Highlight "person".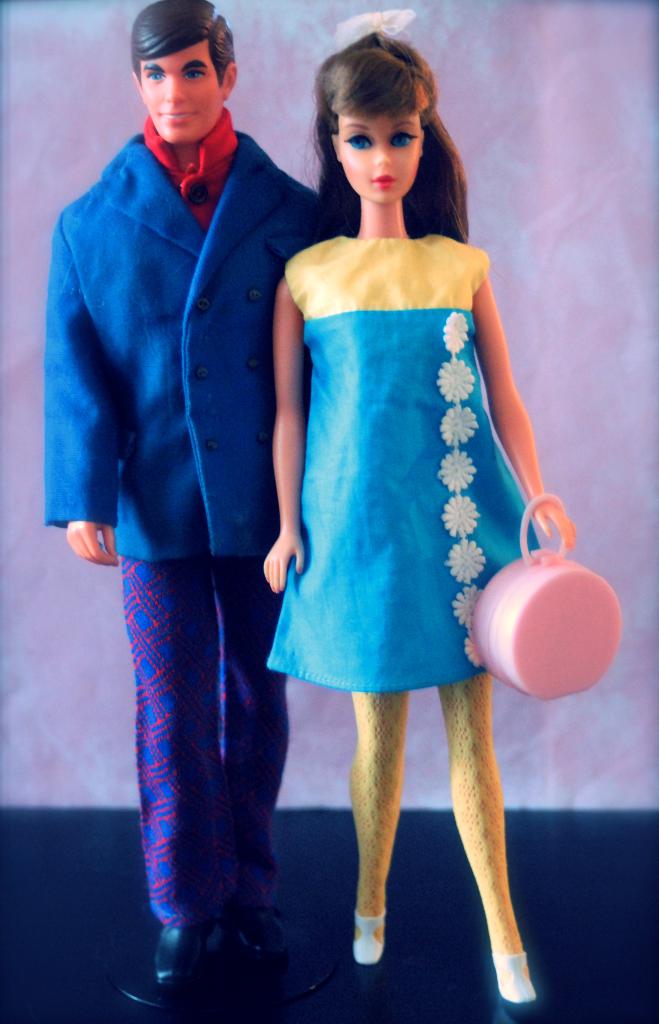
Highlighted region: Rect(37, 0, 334, 1011).
